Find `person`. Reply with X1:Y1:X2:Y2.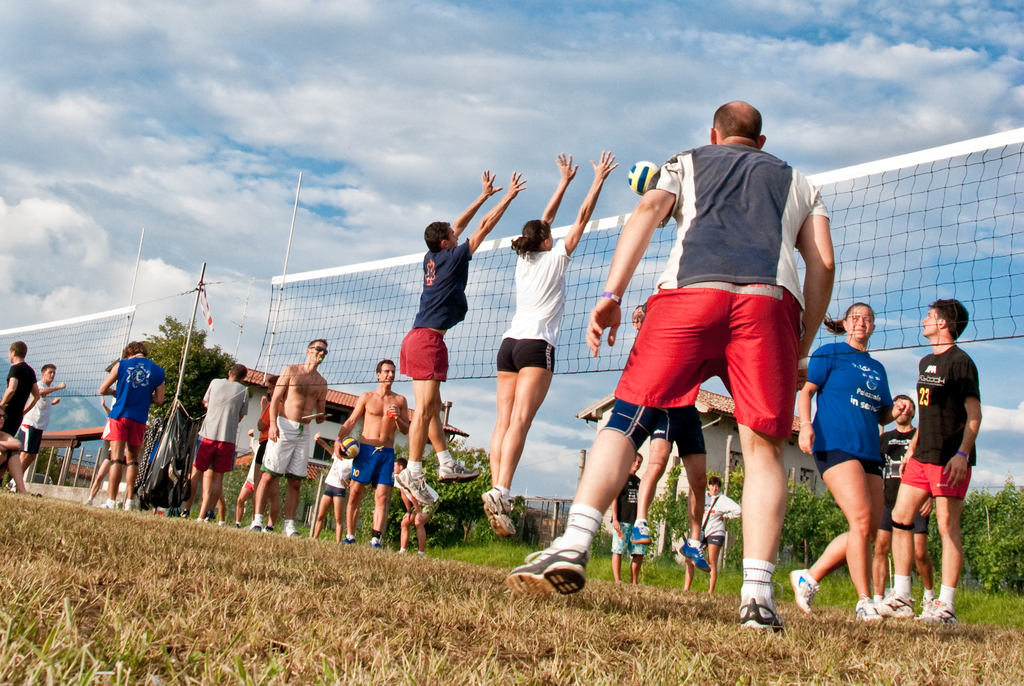
630:377:705:553.
